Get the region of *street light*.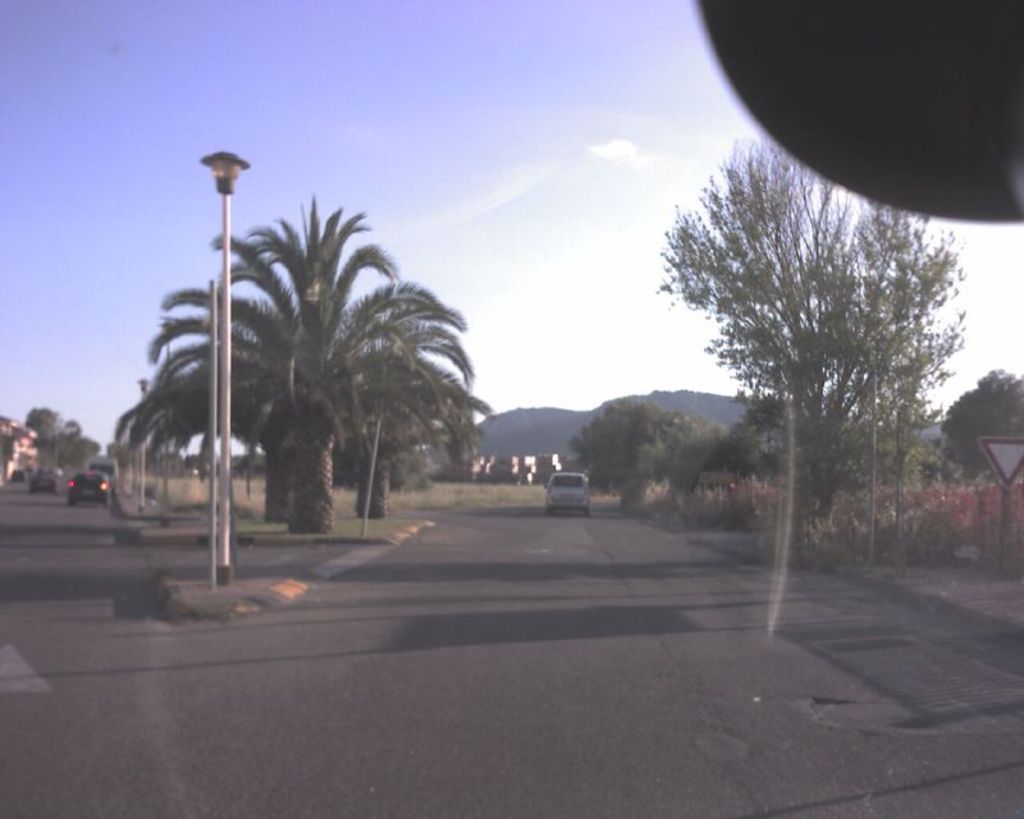
left=197, top=151, right=243, bottom=581.
